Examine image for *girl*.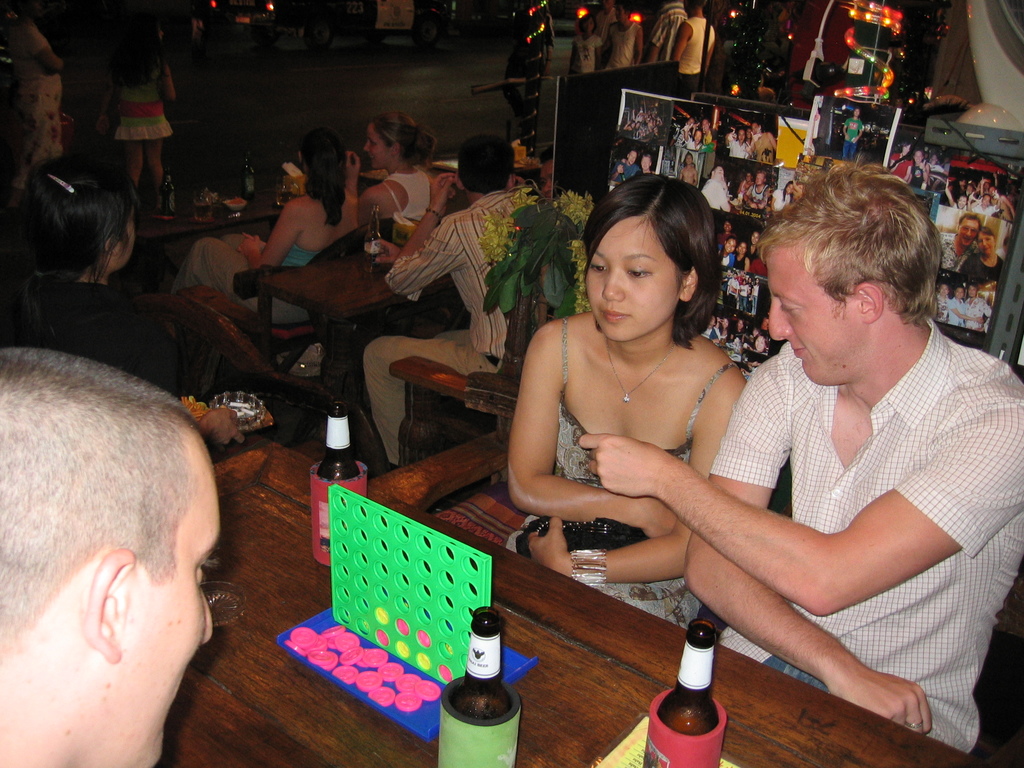
Examination result: [left=3, top=148, right=232, bottom=408].
